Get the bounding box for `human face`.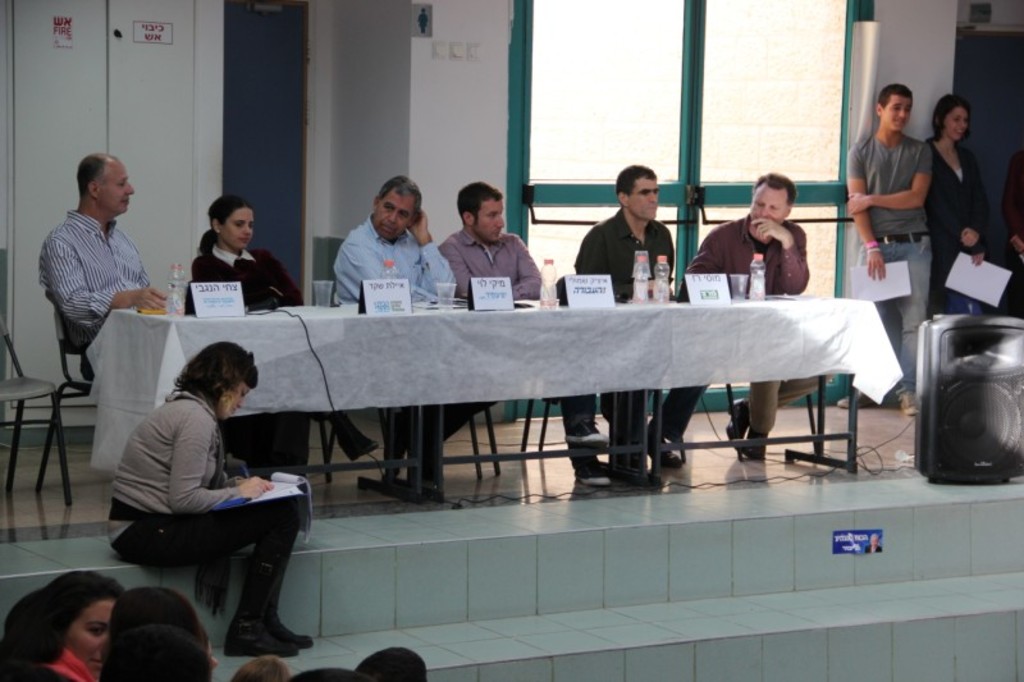
(x1=67, y1=601, x2=116, y2=676).
